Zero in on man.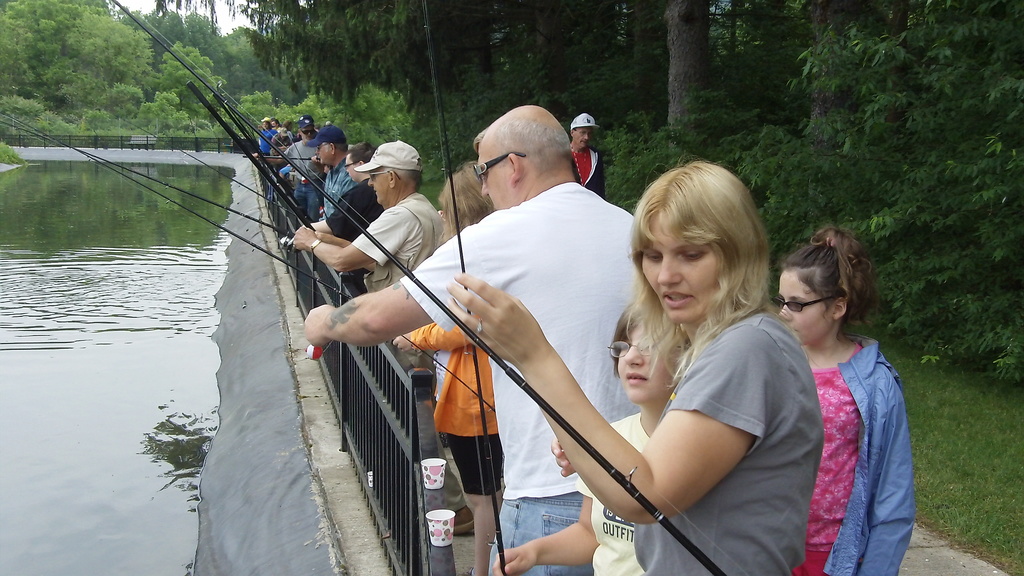
Zeroed in: {"left": 569, "top": 115, "right": 609, "bottom": 198}.
